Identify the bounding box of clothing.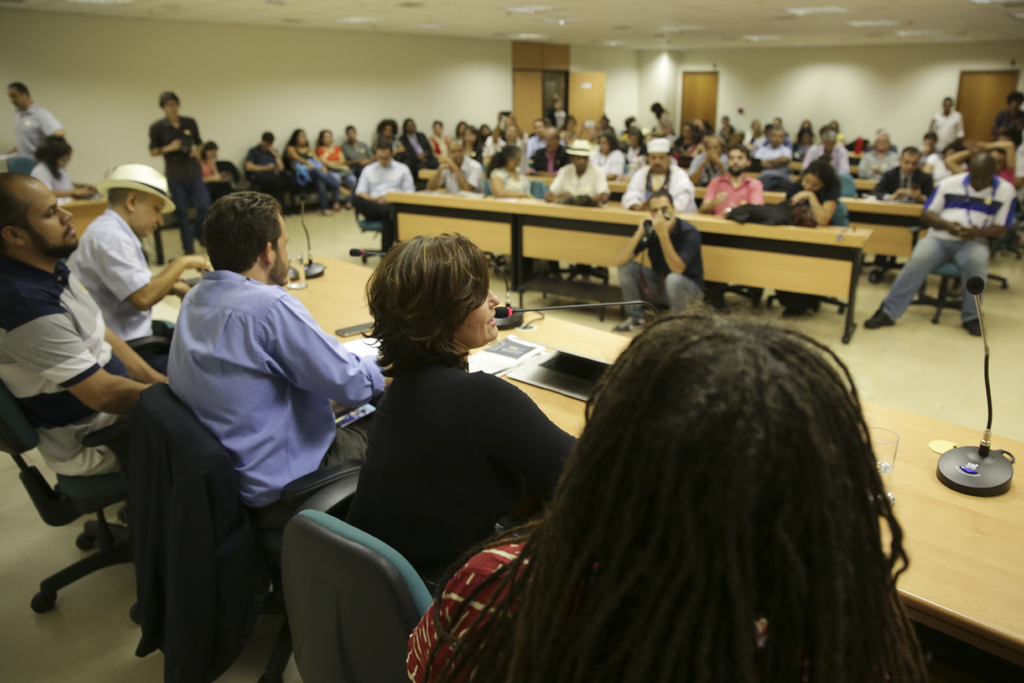
{"x1": 0, "y1": 249, "x2": 170, "y2": 479}.
